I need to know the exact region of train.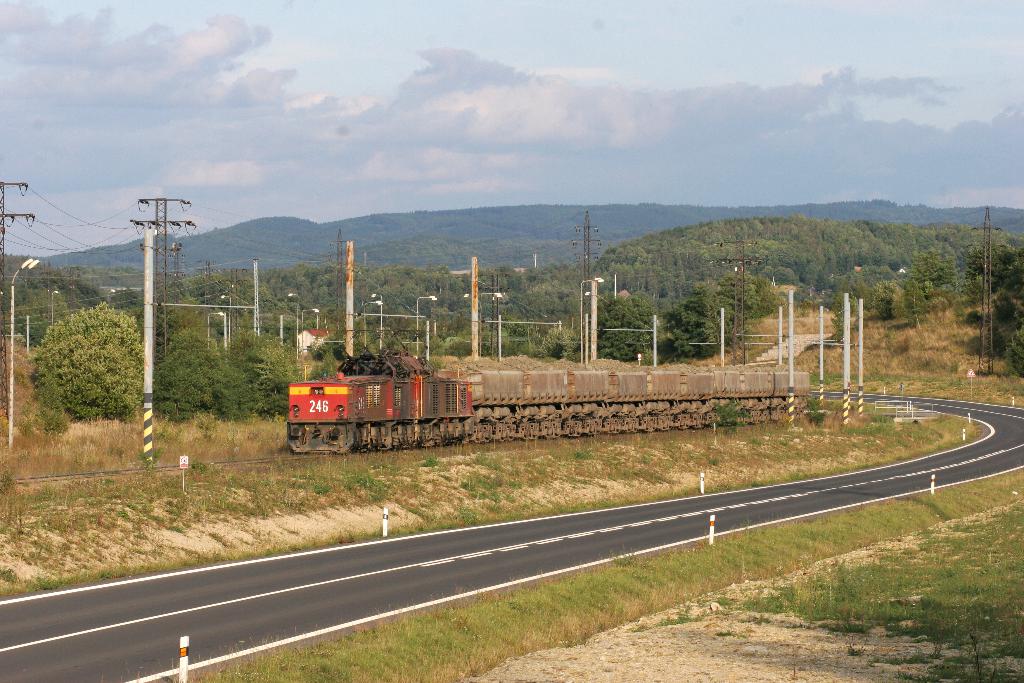
Region: {"left": 280, "top": 349, "right": 801, "bottom": 461}.
